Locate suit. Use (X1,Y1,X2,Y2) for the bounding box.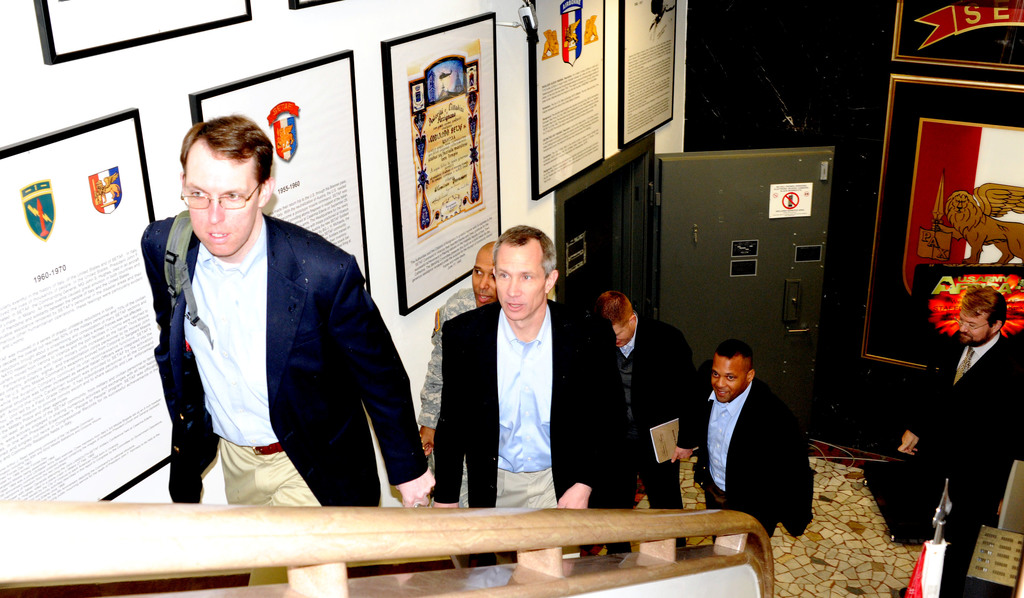
(136,146,425,516).
